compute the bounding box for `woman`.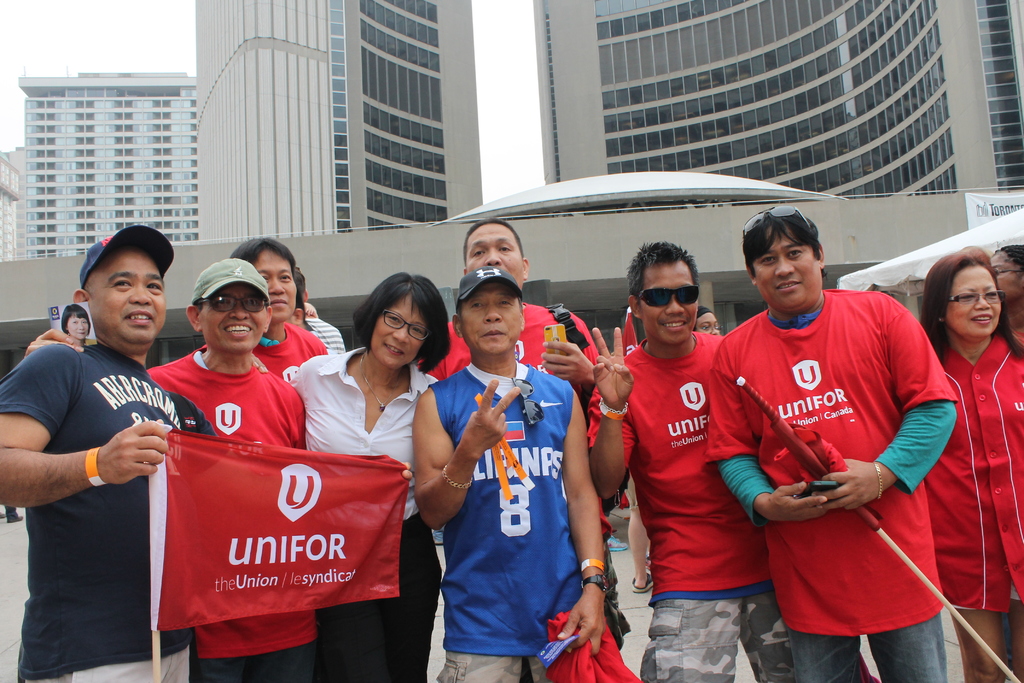
(left=693, top=305, right=723, bottom=336).
